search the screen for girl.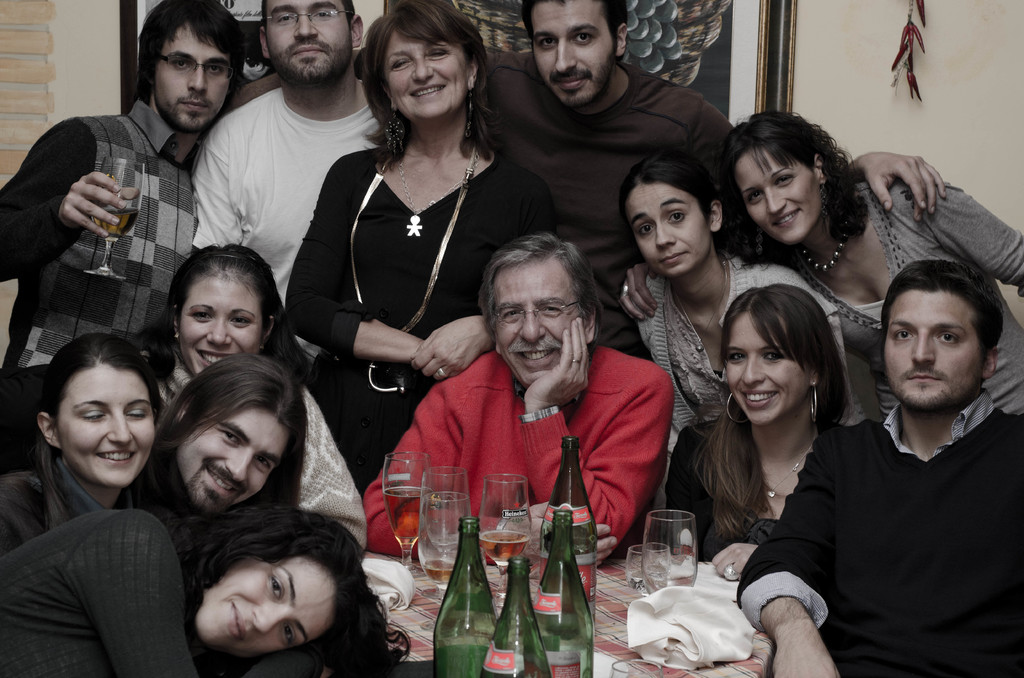
Found at 630:160:868:438.
